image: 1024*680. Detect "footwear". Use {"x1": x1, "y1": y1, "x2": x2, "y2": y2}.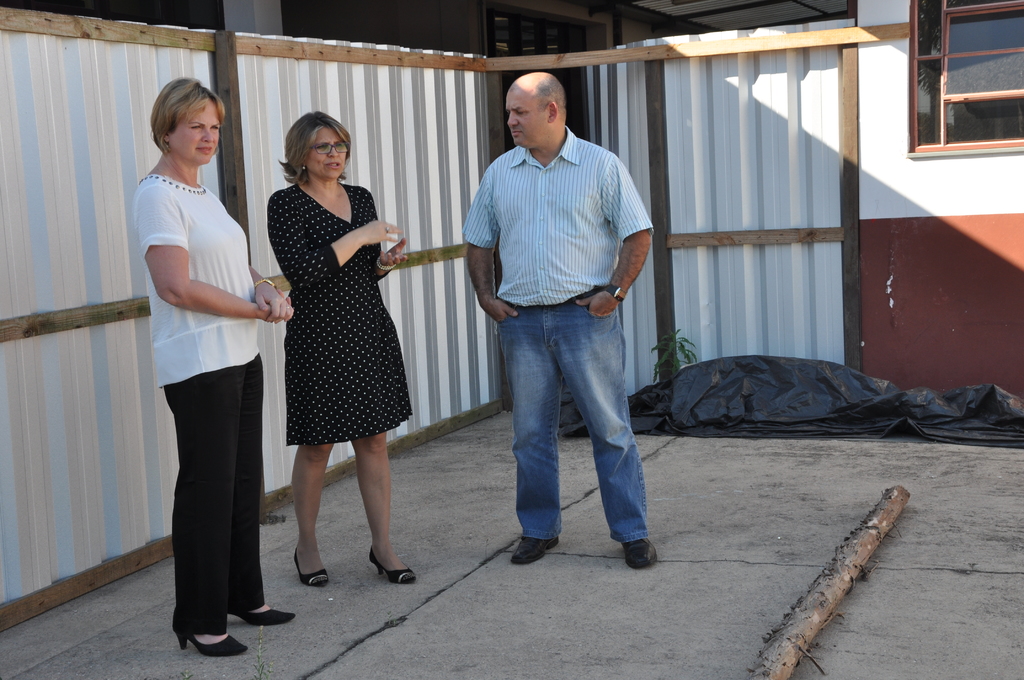
{"x1": 622, "y1": 531, "x2": 664, "y2": 570}.
